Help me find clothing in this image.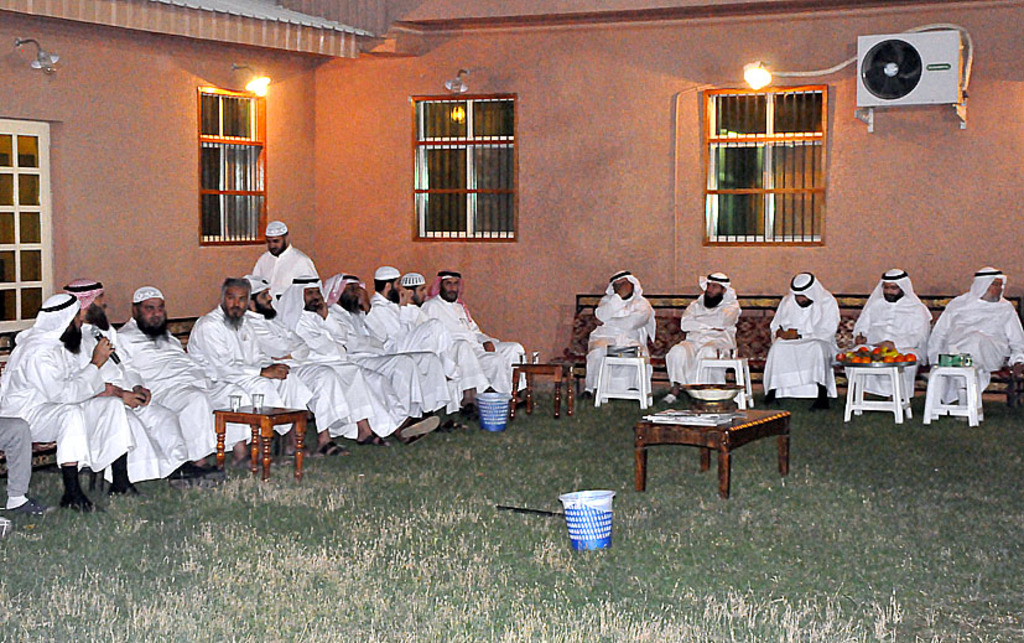
Found it: rect(864, 265, 937, 393).
